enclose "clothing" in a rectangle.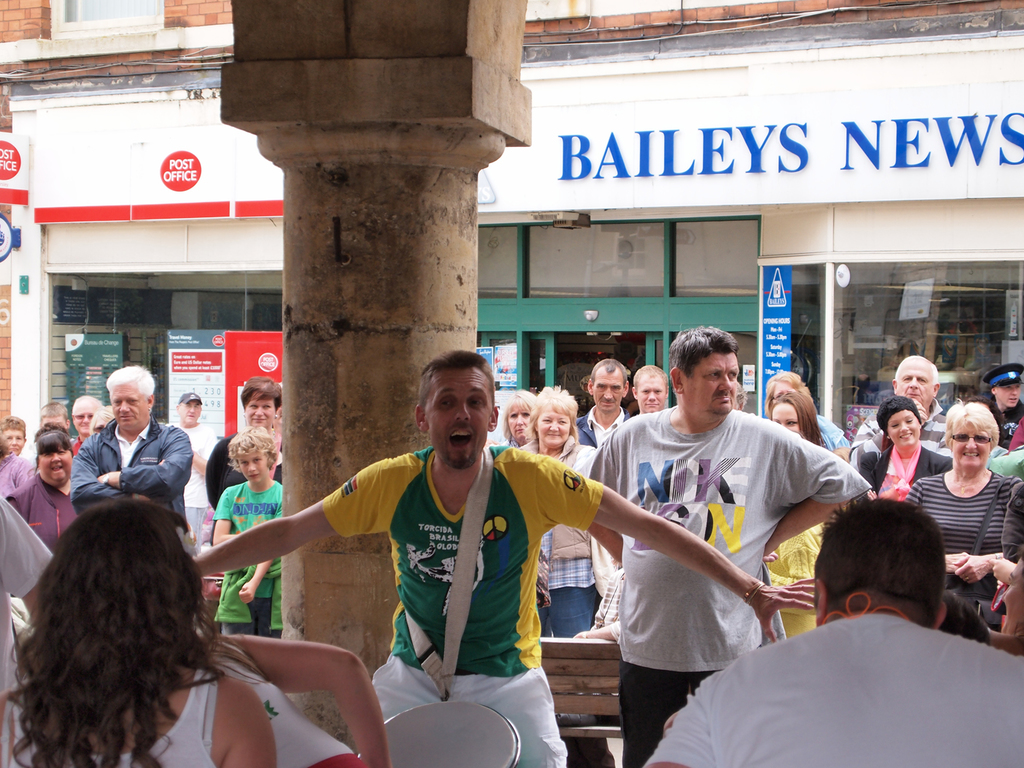
Rect(215, 478, 286, 641).
